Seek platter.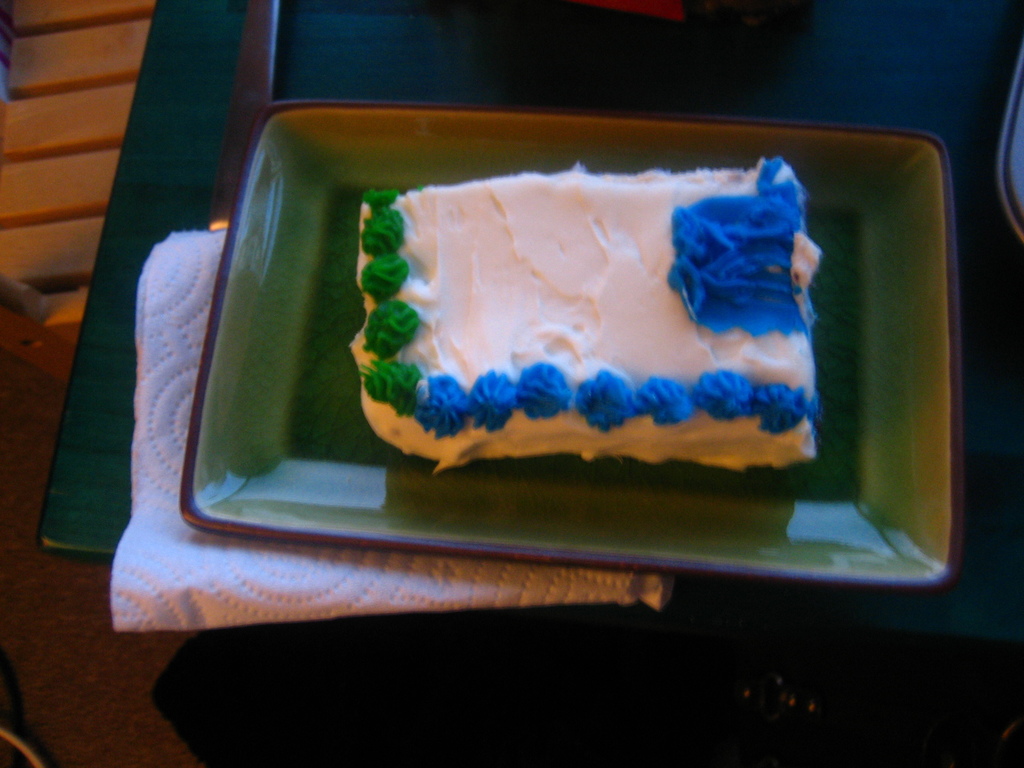
(177,104,963,594).
